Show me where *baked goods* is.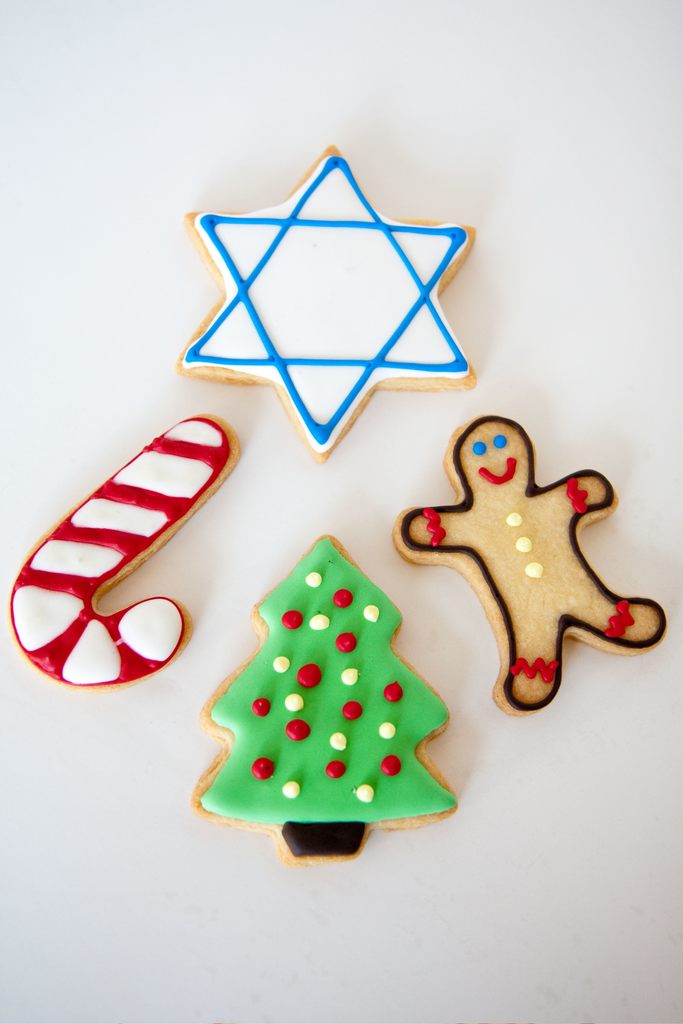
*baked goods* is at <box>390,410,666,717</box>.
